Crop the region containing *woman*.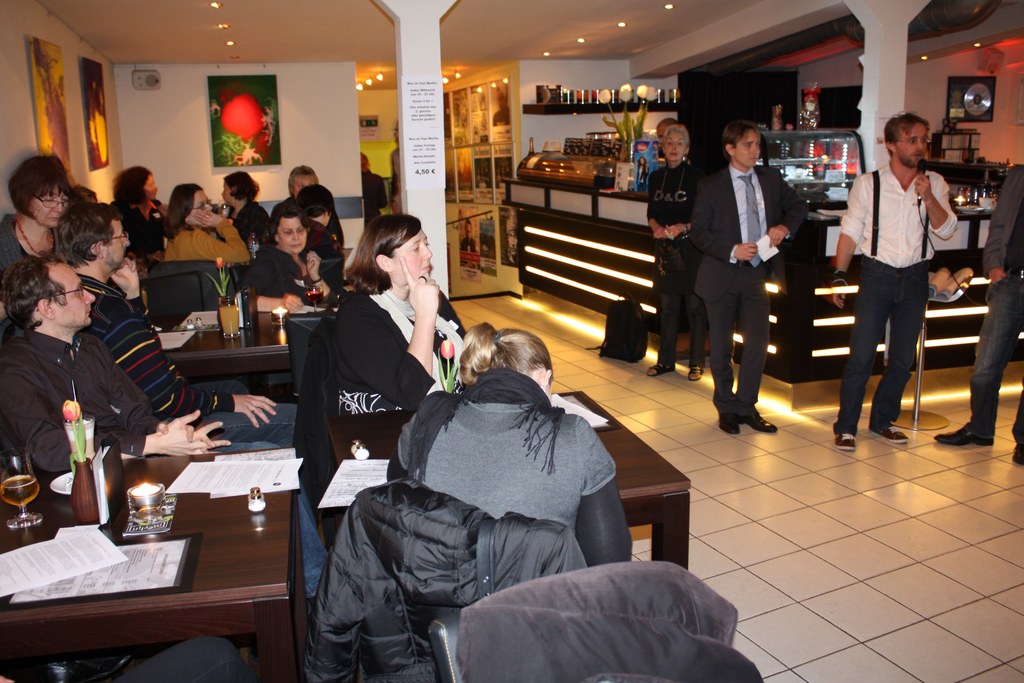
Crop region: bbox=(110, 162, 169, 262).
